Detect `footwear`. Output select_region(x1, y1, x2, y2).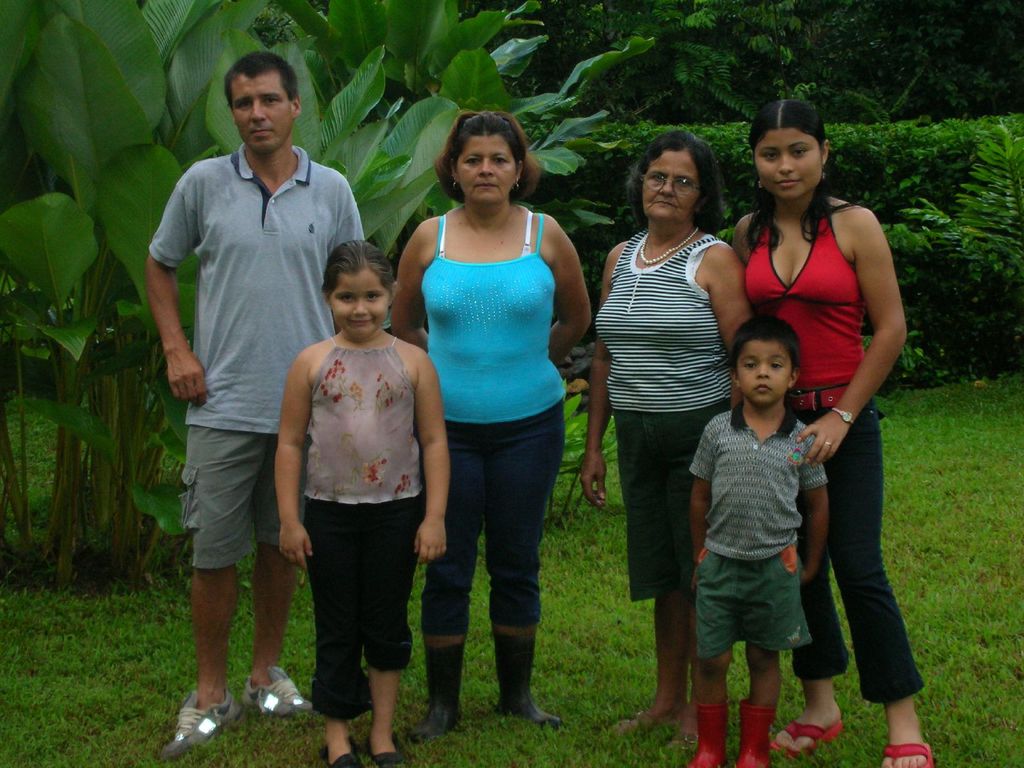
select_region(739, 701, 781, 767).
